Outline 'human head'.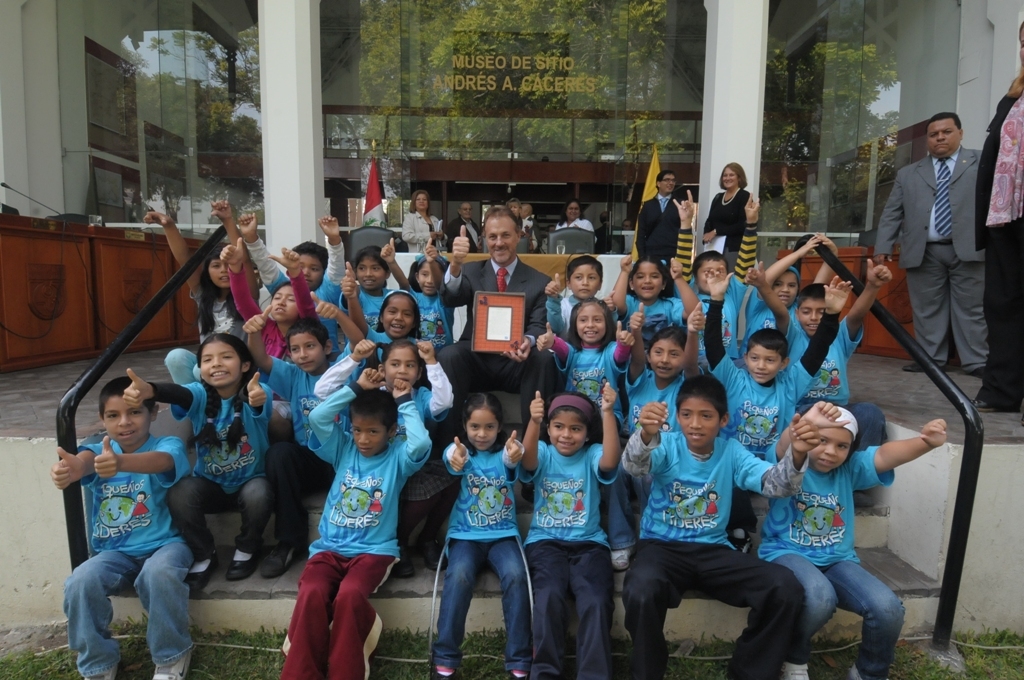
Outline: [354, 248, 393, 292].
